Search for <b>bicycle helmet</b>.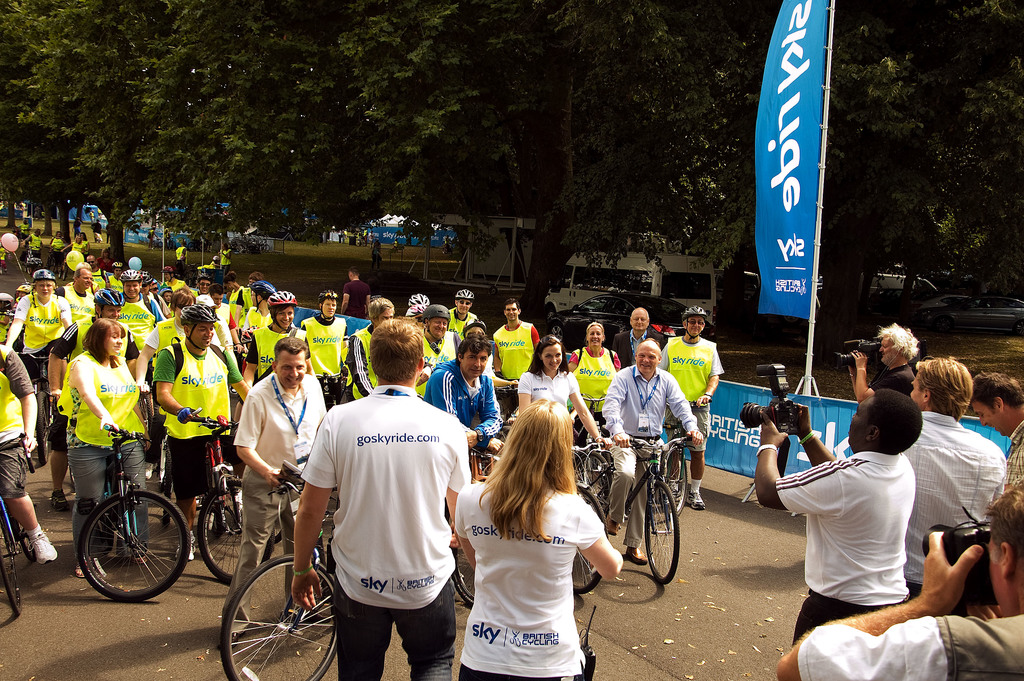
Found at locate(116, 270, 140, 281).
